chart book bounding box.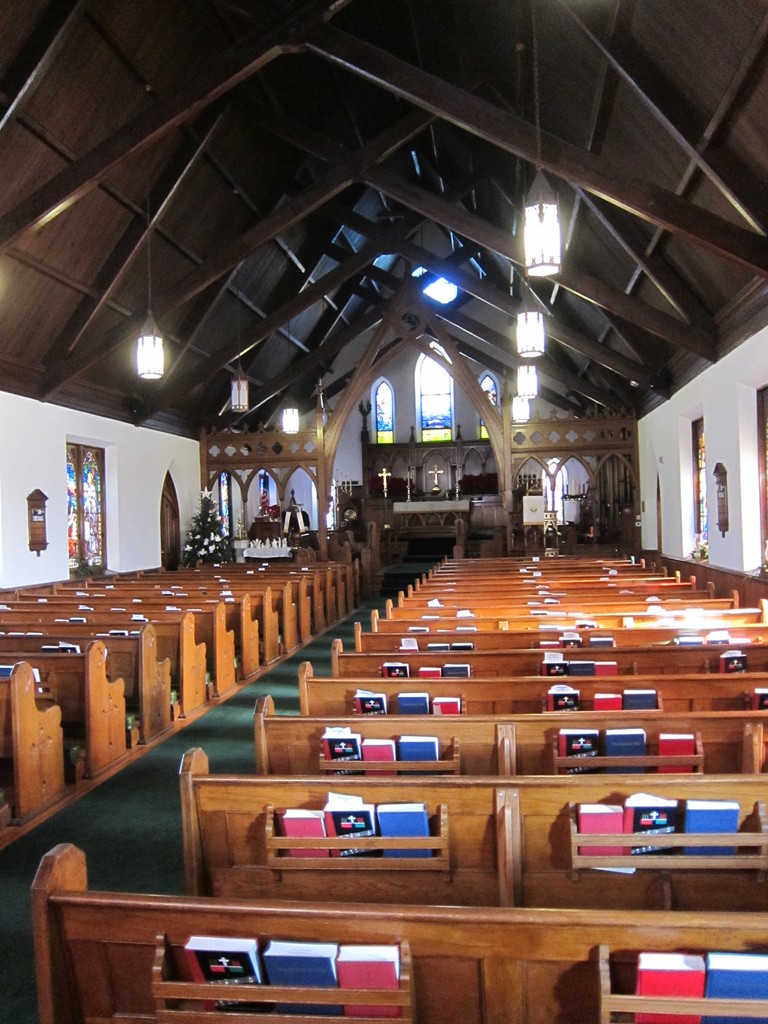
Charted: (262,938,341,1015).
